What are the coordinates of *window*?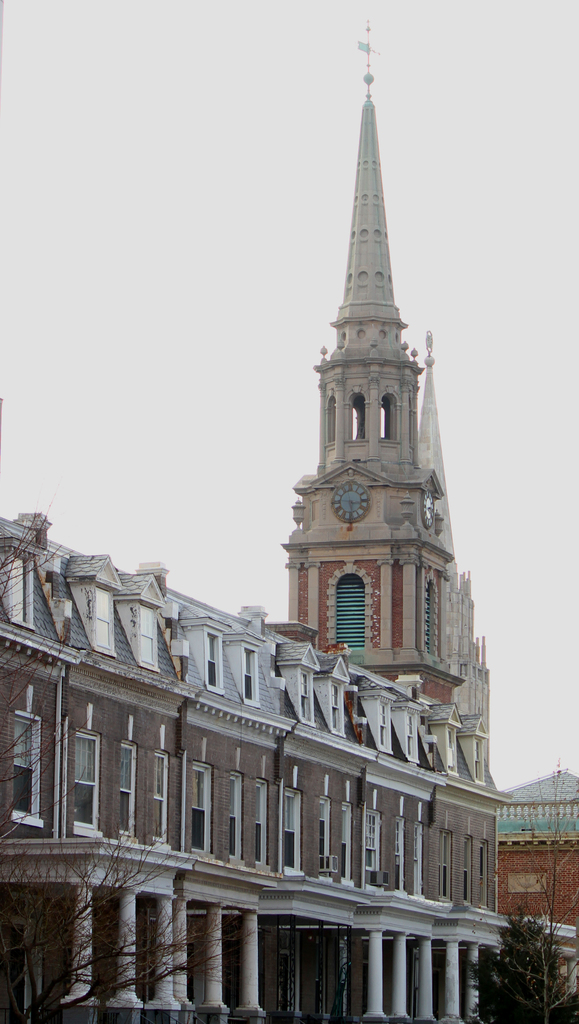
x1=440 y1=828 x2=452 y2=902.
